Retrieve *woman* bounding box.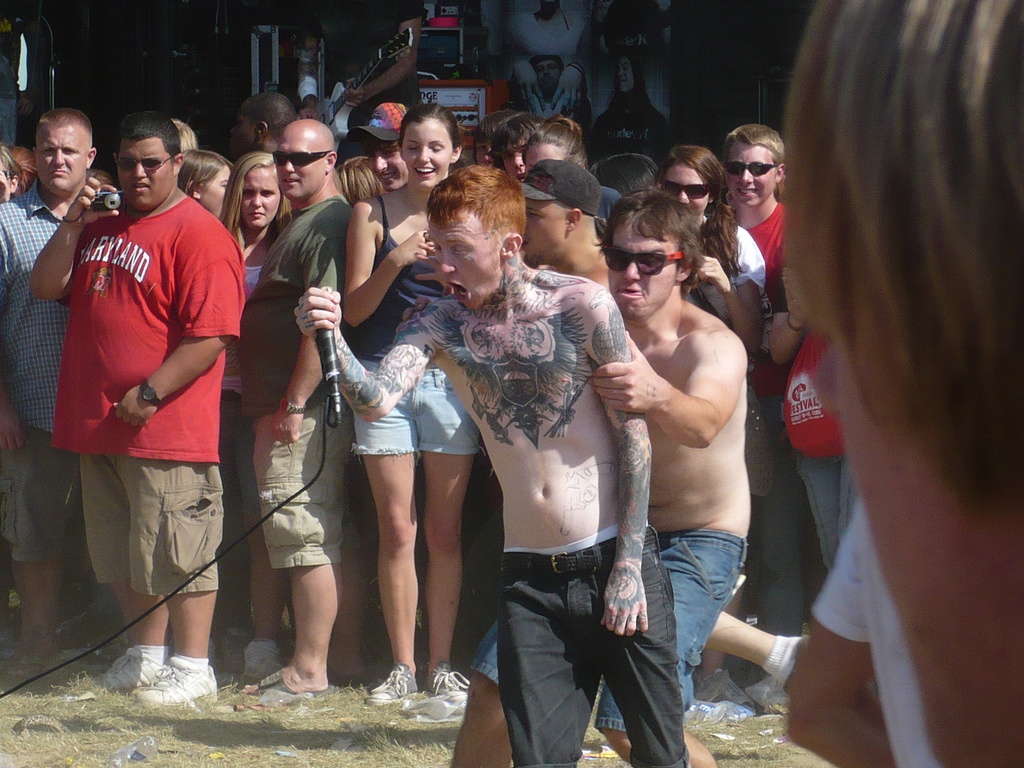
Bounding box: {"left": 651, "top": 146, "right": 775, "bottom": 505}.
